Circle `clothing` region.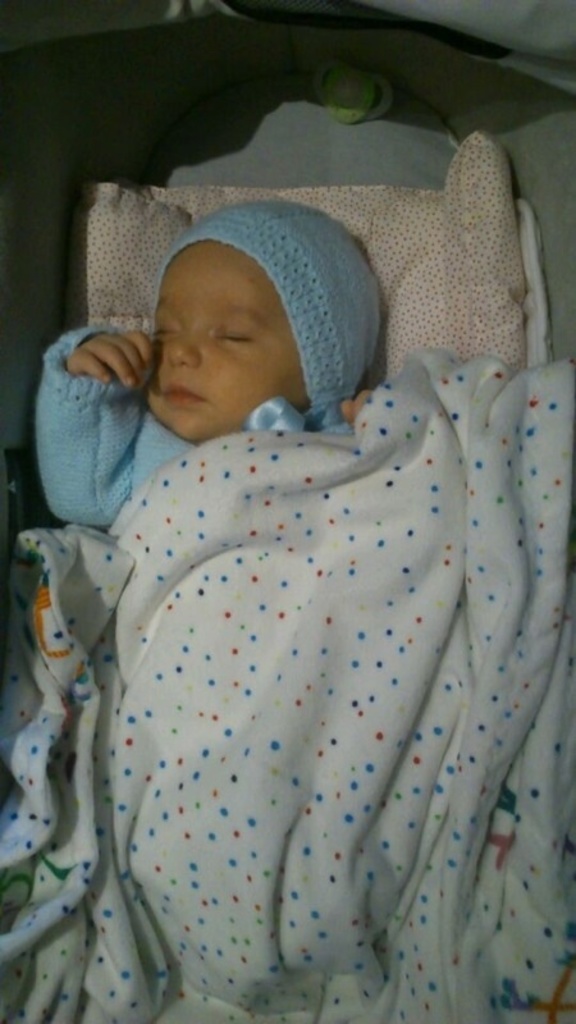
Region: [31, 195, 379, 532].
